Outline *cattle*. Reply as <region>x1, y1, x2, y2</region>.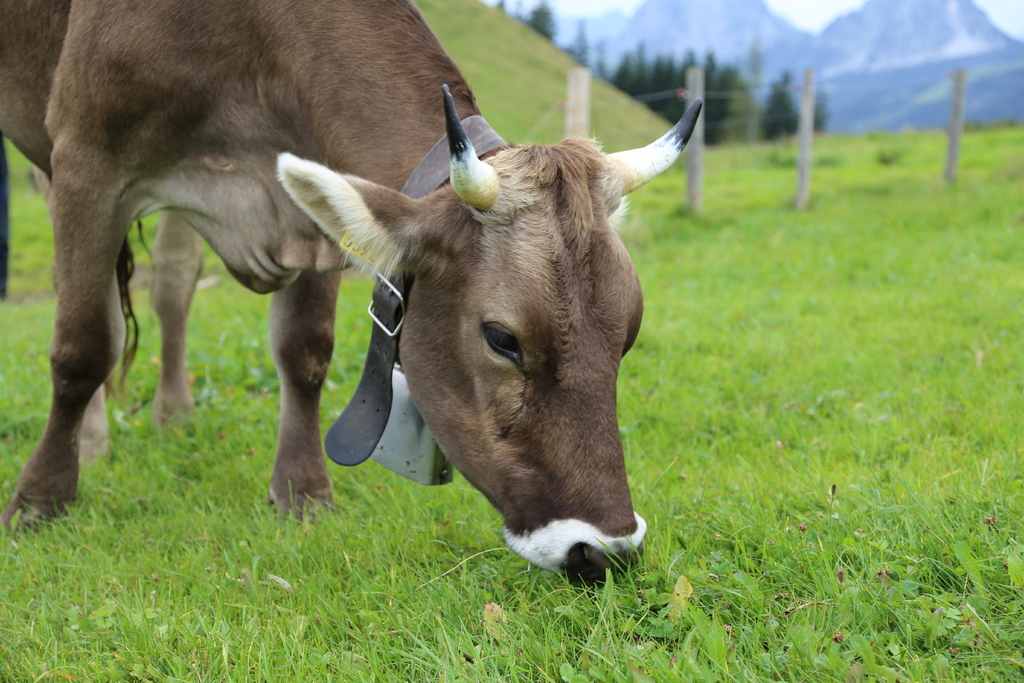
<region>48, 15, 688, 630</region>.
